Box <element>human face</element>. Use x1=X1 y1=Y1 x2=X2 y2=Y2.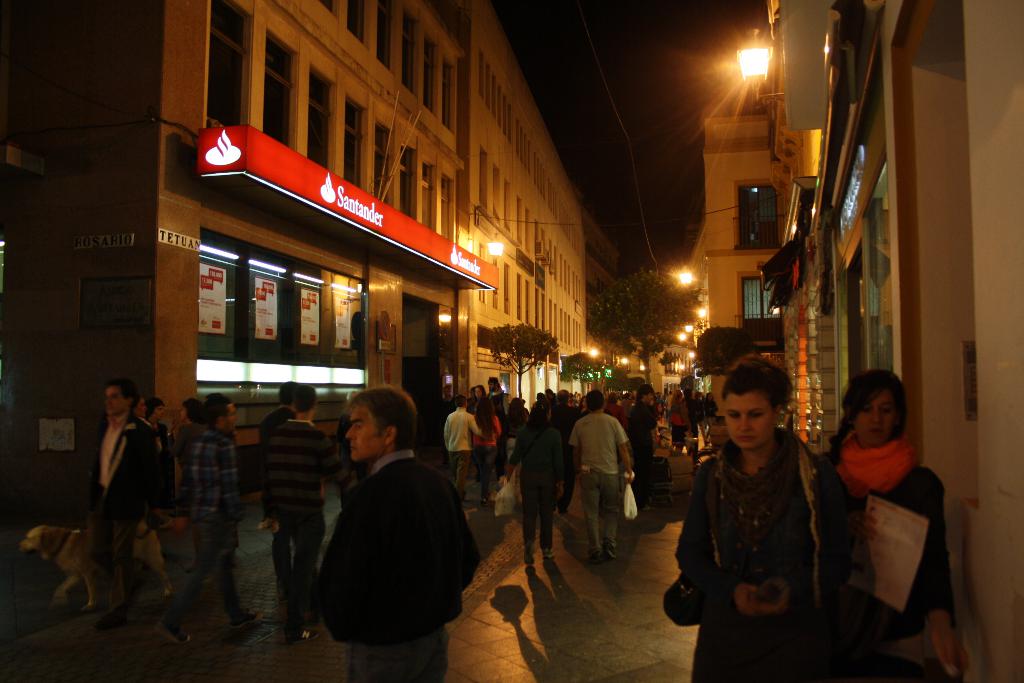
x1=856 y1=389 x2=897 y2=448.
